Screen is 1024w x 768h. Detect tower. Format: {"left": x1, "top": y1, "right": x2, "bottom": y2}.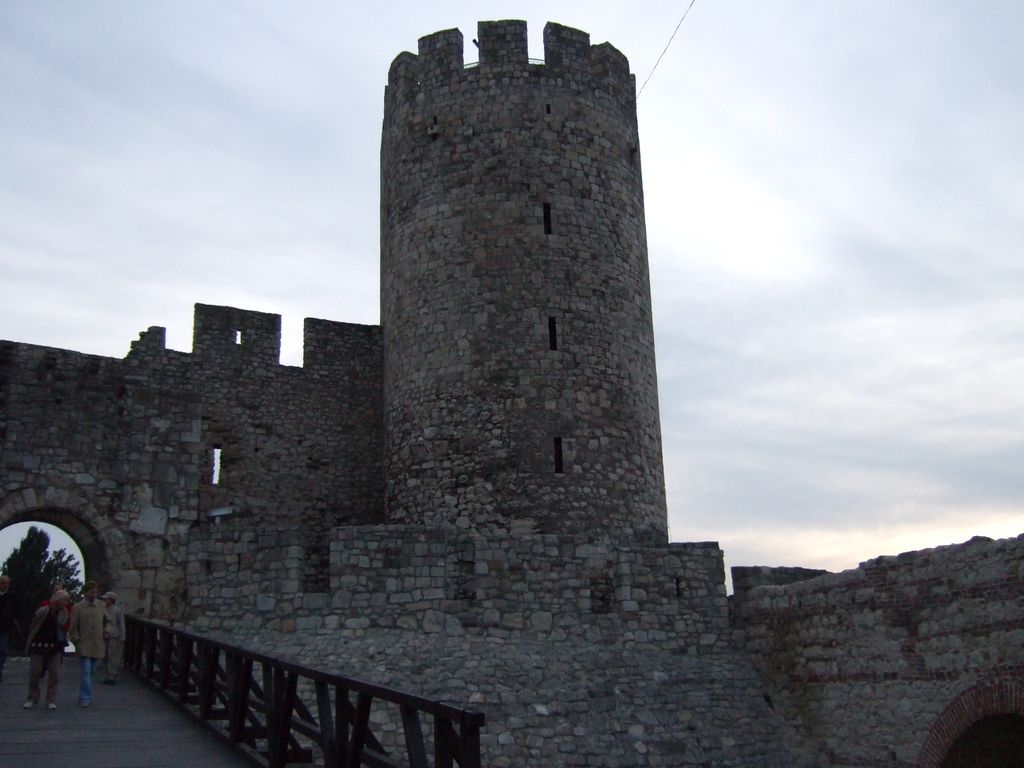
{"left": 376, "top": 13, "right": 682, "bottom": 545}.
